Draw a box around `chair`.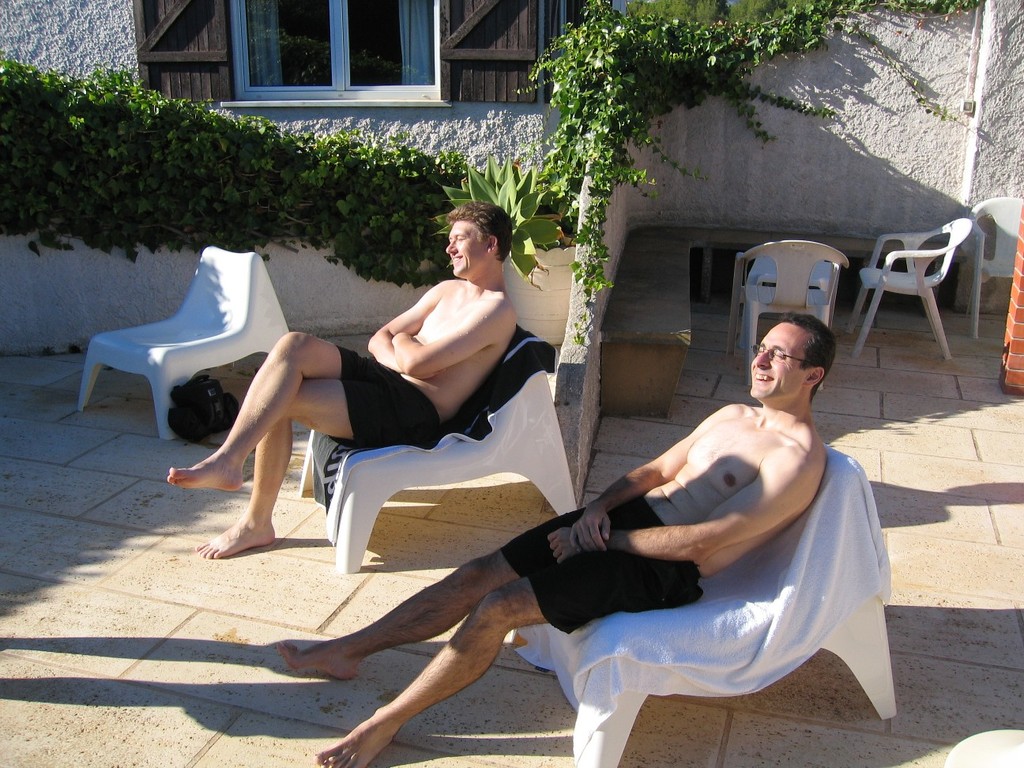
detection(77, 245, 290, 443).
